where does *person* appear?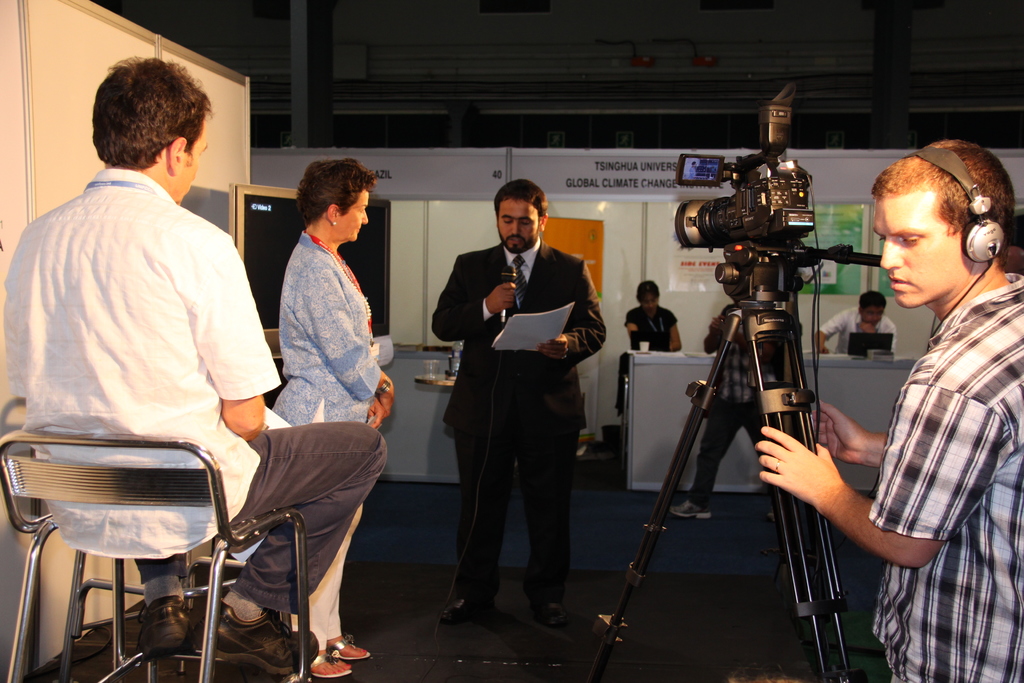
Appears at (627,281,681,355).
